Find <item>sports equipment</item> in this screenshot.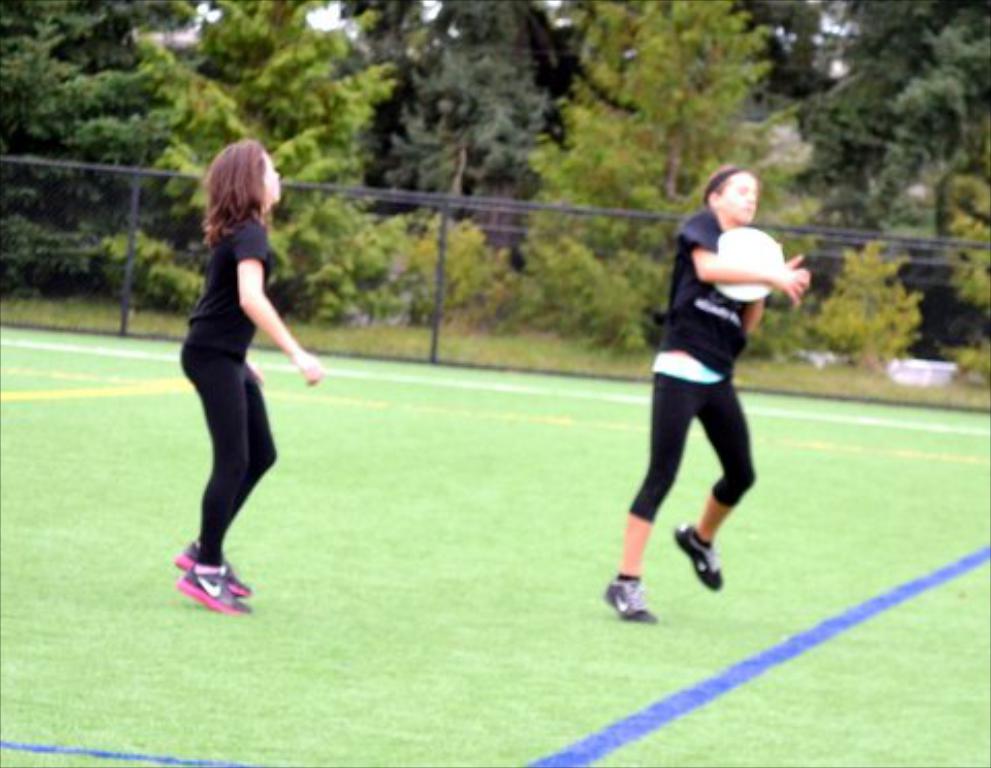
The bounding box for <item>sports equipment</item> is BBox(173, 564, 250, 613).
